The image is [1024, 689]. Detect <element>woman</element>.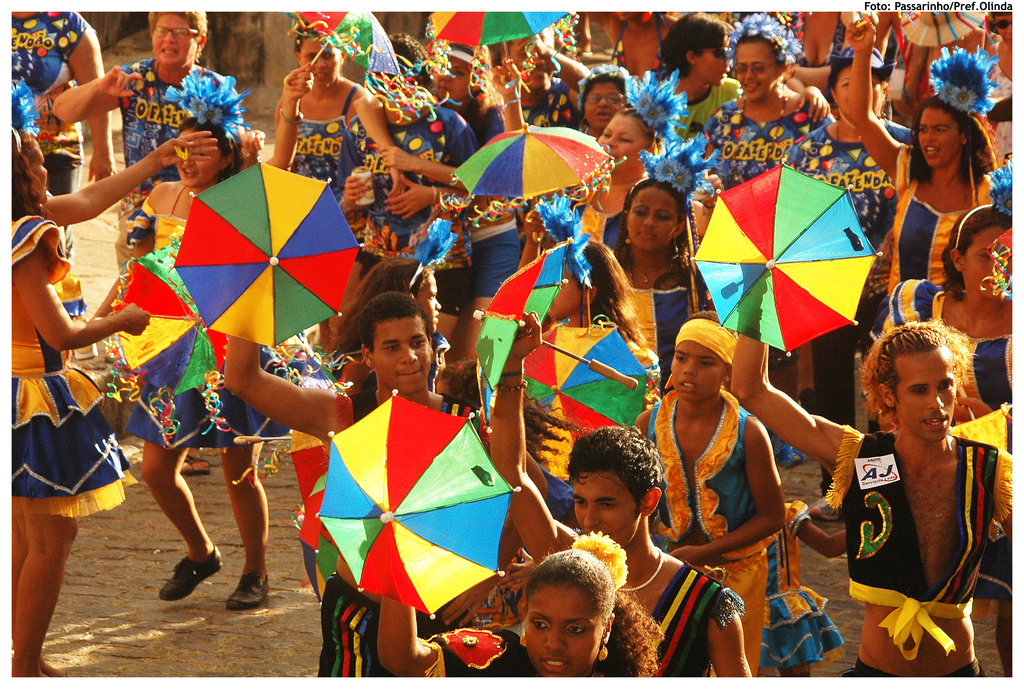
Detection: select_region(339, 257, 438, 329).
